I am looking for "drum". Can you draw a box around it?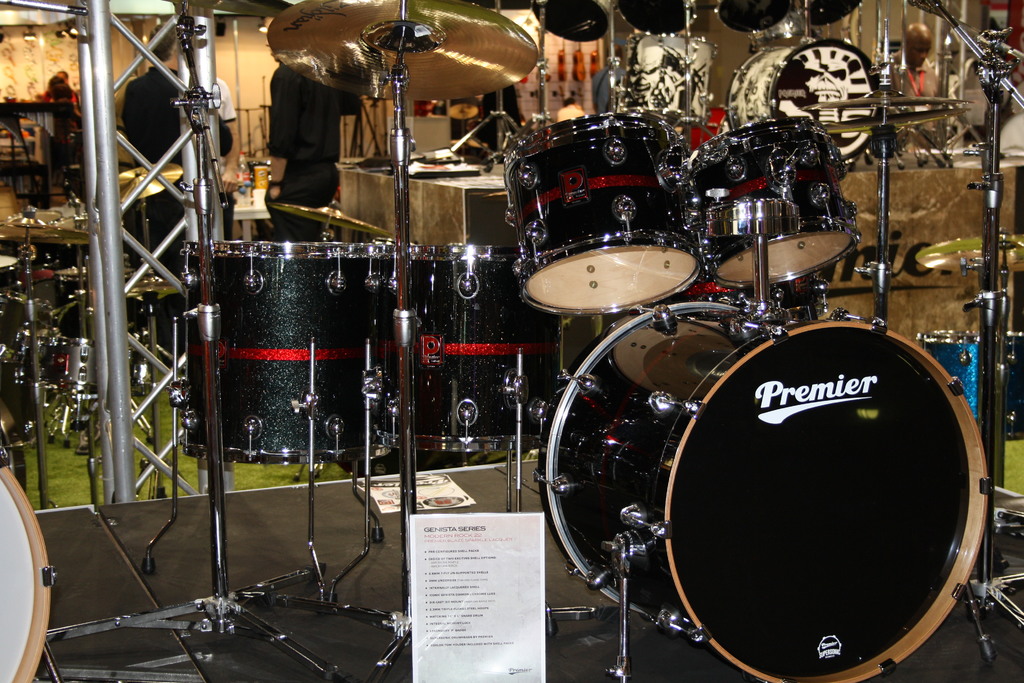
Sure, the bounding box is {"left": 716, "top": 0, "right": 797, "bottom": 27}.
